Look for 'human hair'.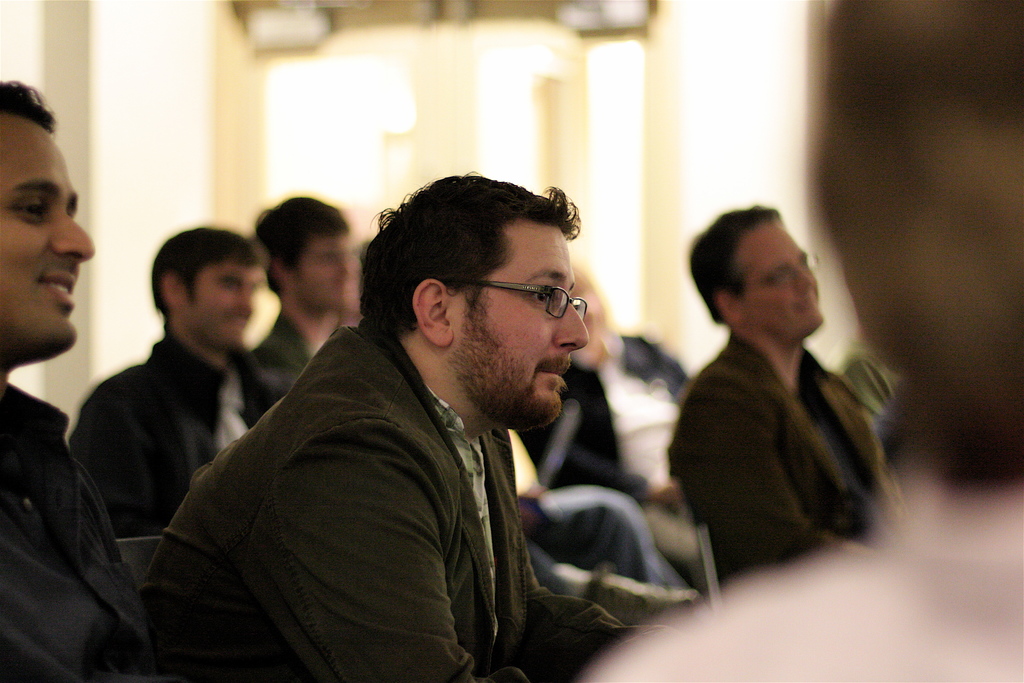
Found: 0:78:55:133.
